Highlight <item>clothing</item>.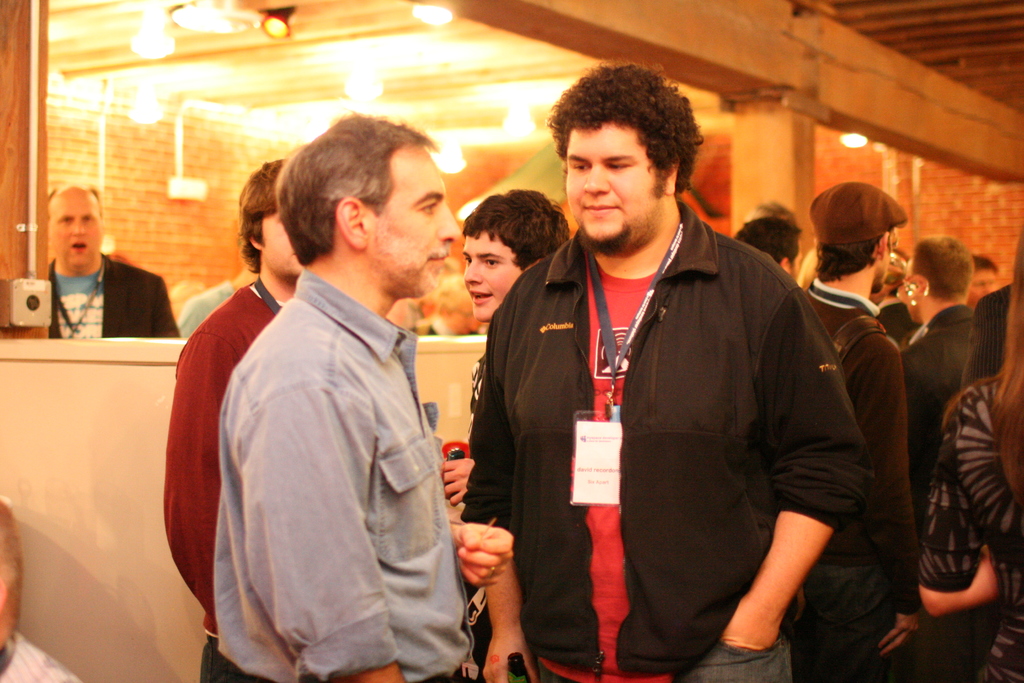
Highlighted region: [905, 304, 975, 431].
